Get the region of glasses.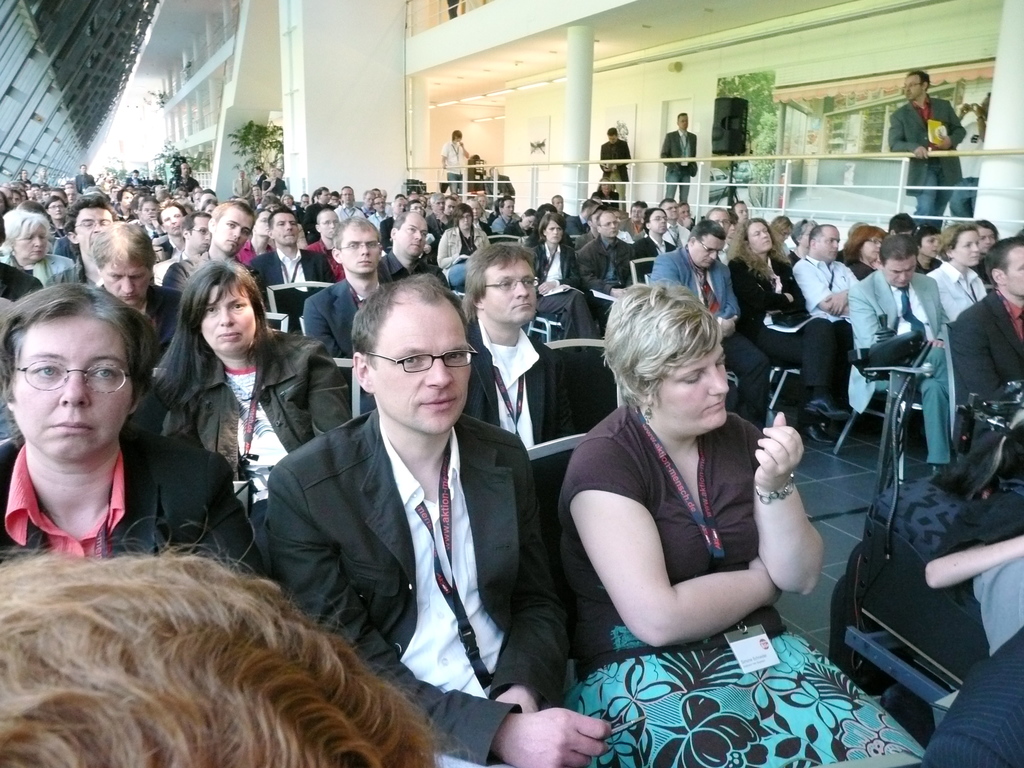
x1=716 y1=218 x2=733 y2=225.
